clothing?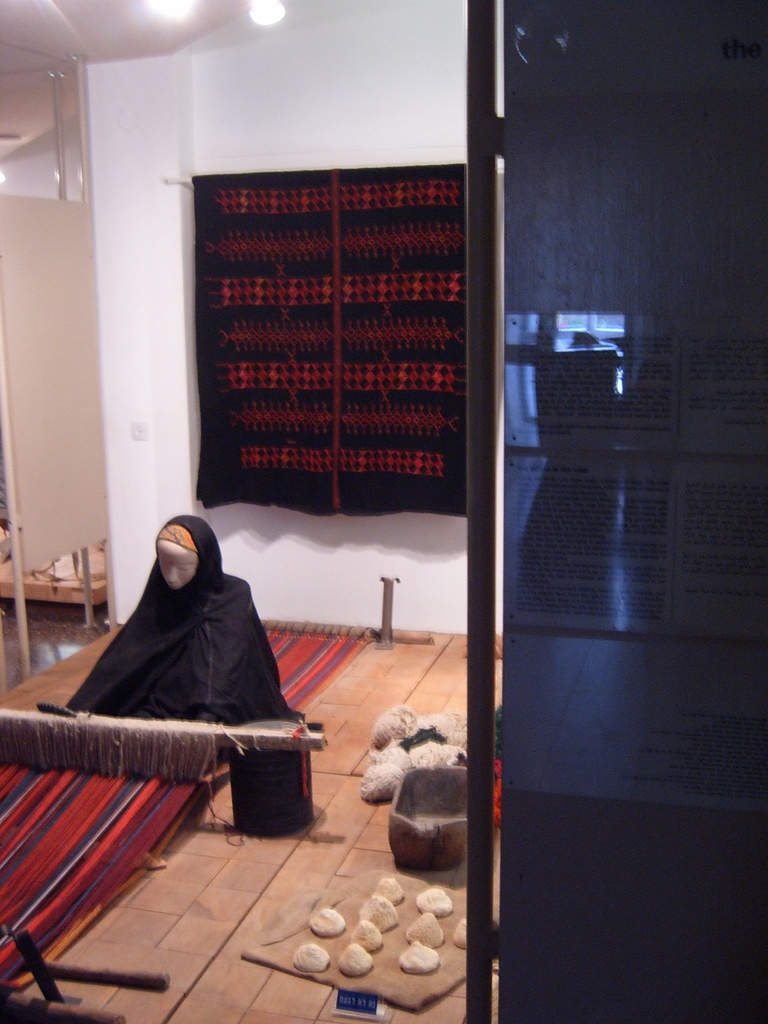
(70, 508, 291, 763)
